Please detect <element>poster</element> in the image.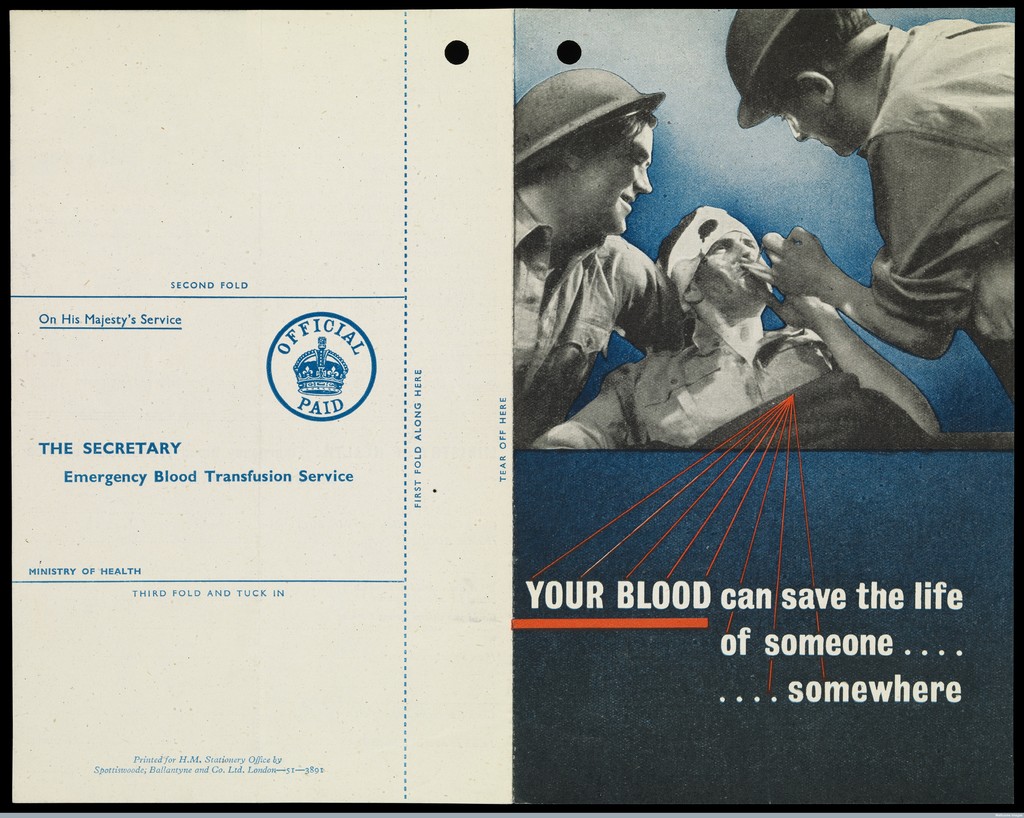
crop(0, 3, 1023, 817).
